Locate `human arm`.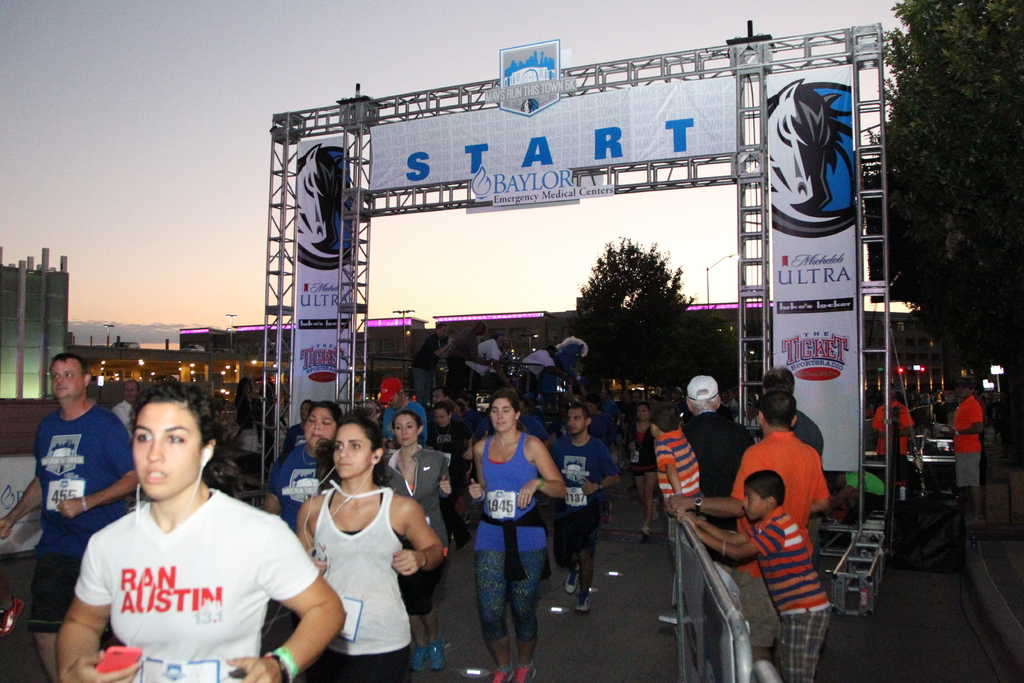
Bounding box: locate(0, 428, 45, 534).
